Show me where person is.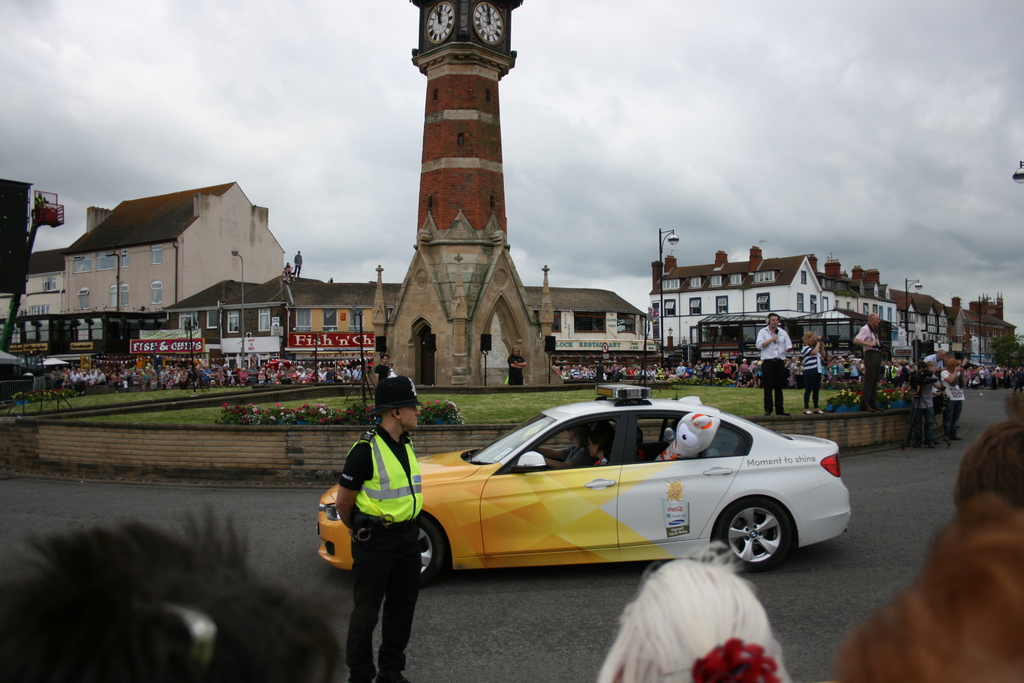
person is at BBox(333, 360, 437, 682).
